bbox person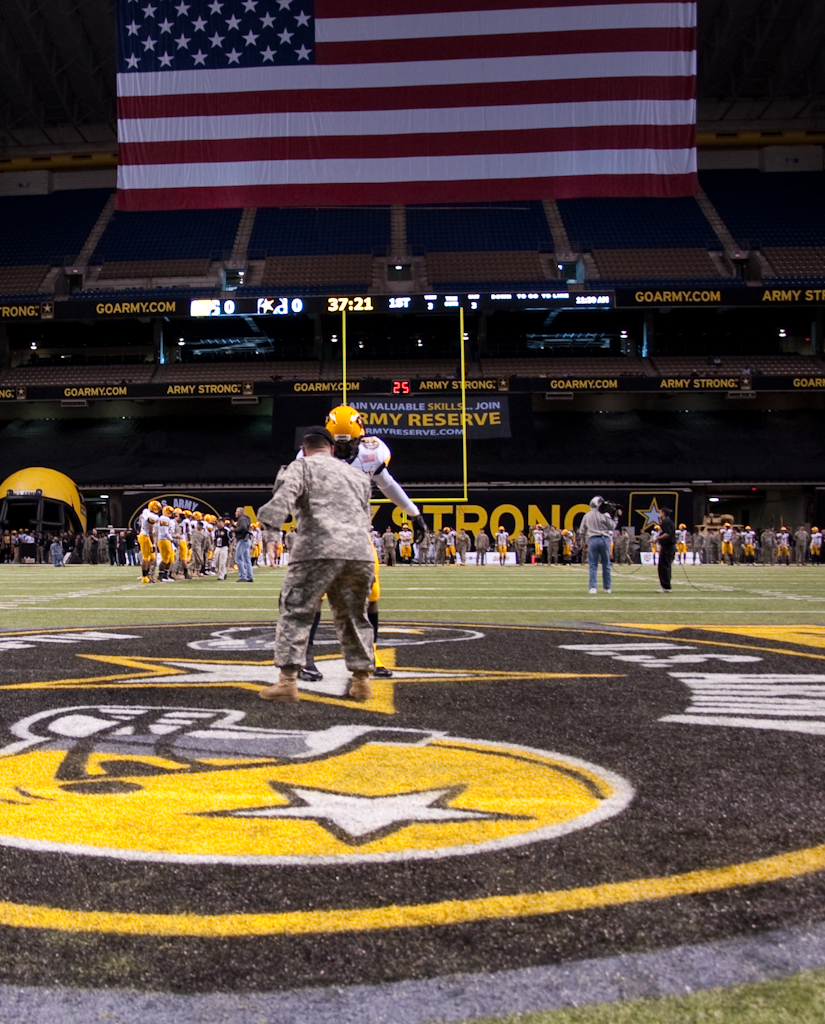
region(809, 521, 823, 556)
